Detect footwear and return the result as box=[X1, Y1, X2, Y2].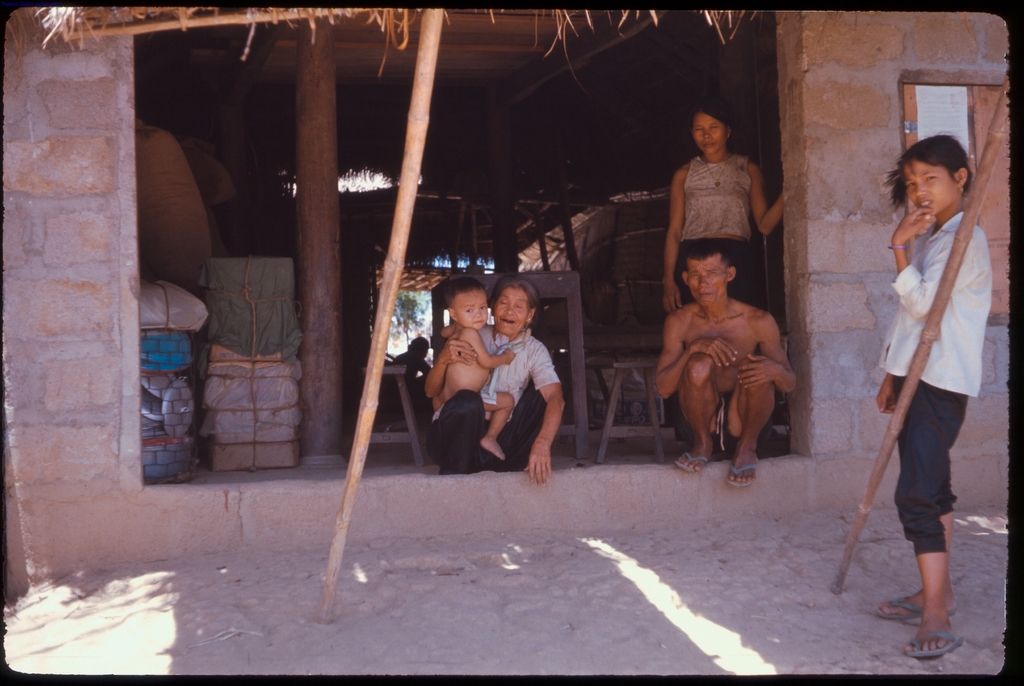
box=[673, 450, 708, 477].
